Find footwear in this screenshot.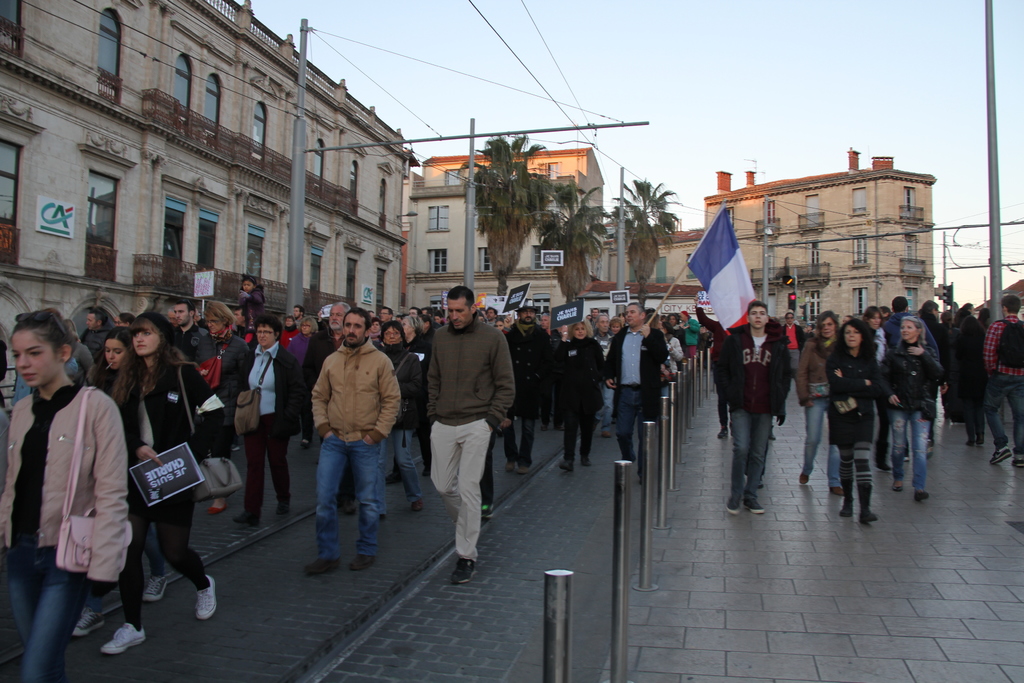
The bounding box for footwear is region(723, 495, 742, 516).
